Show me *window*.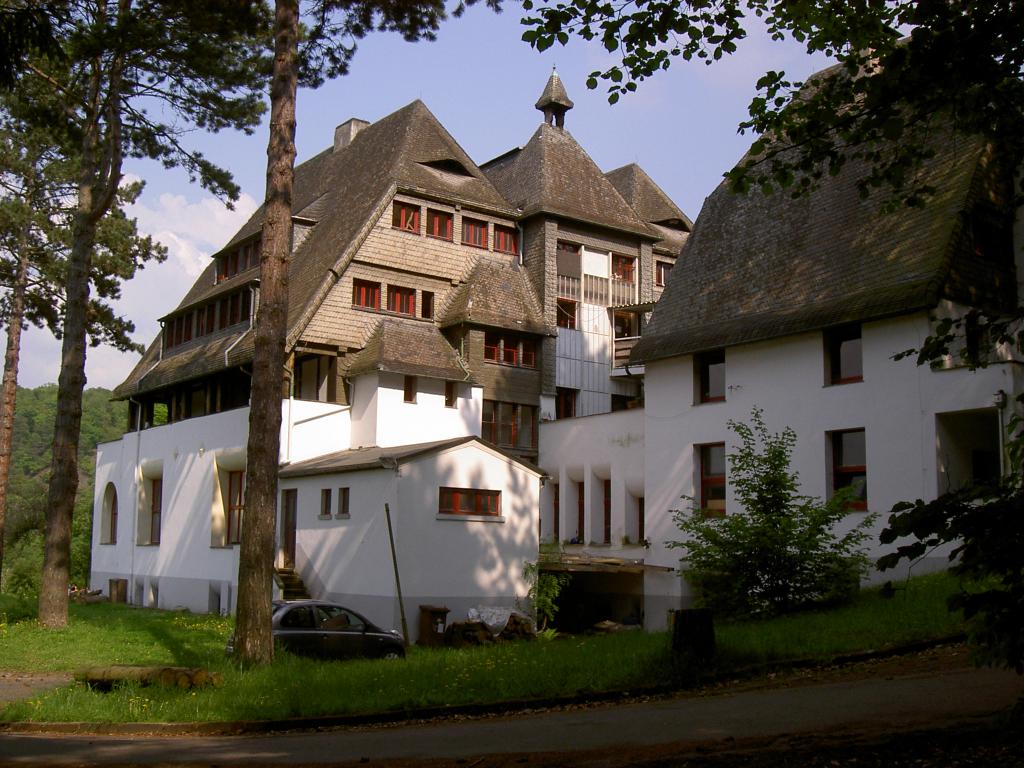
*window* is here: {"left": 317, "top": 492, "right": 330, "bottom": 520}.
